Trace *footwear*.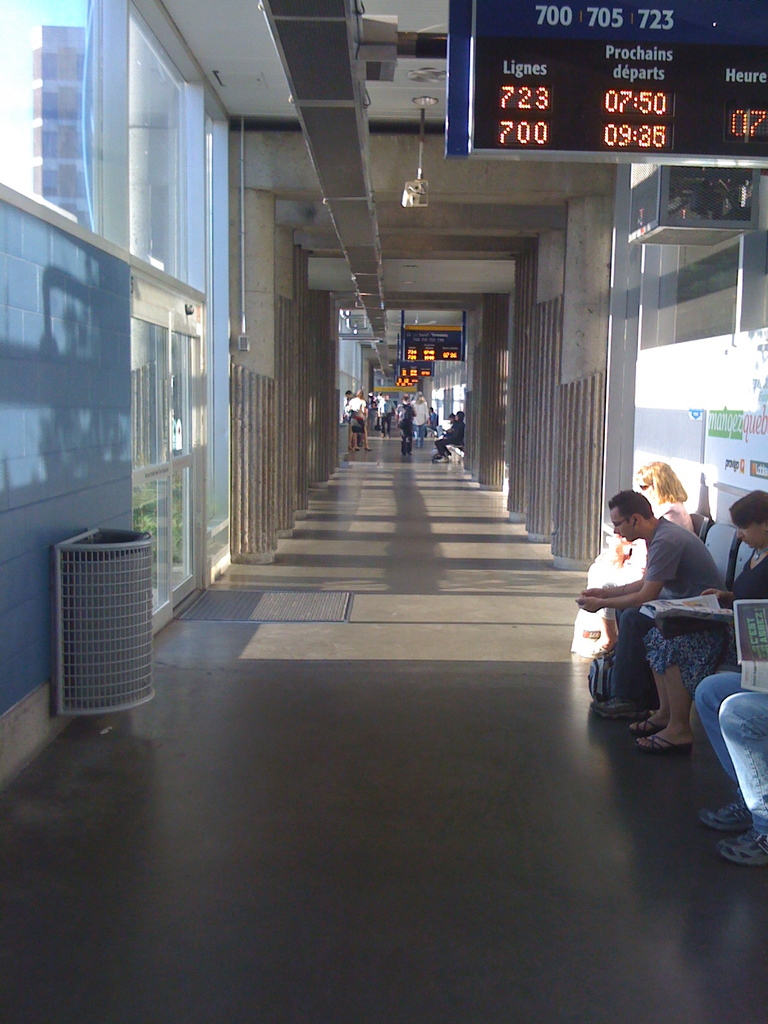
Traced to pyautogui.locateOnScreen(353, 444, 363, 454).
